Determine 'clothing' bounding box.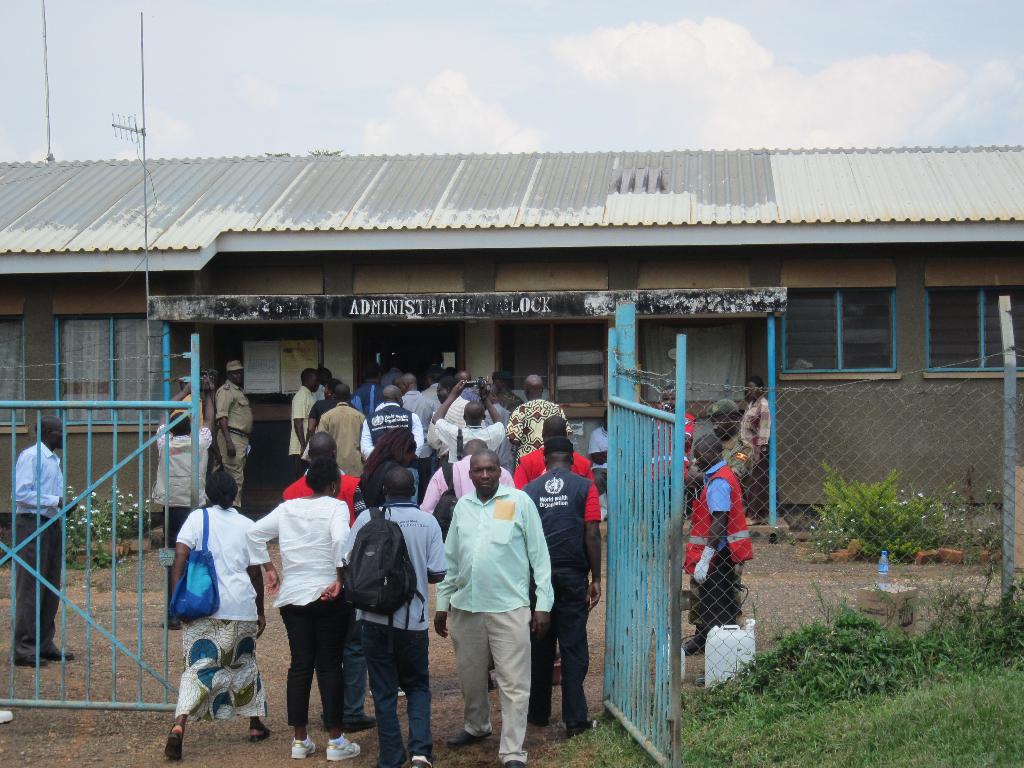
Determined: bbox=[394, 385, 436, 420].
